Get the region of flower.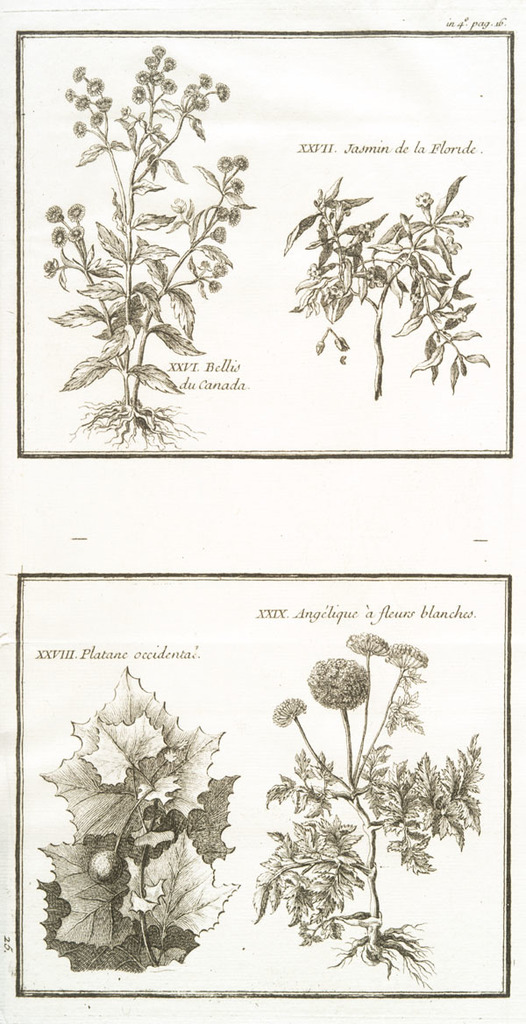
BBox(436, 203, 475, 225).
